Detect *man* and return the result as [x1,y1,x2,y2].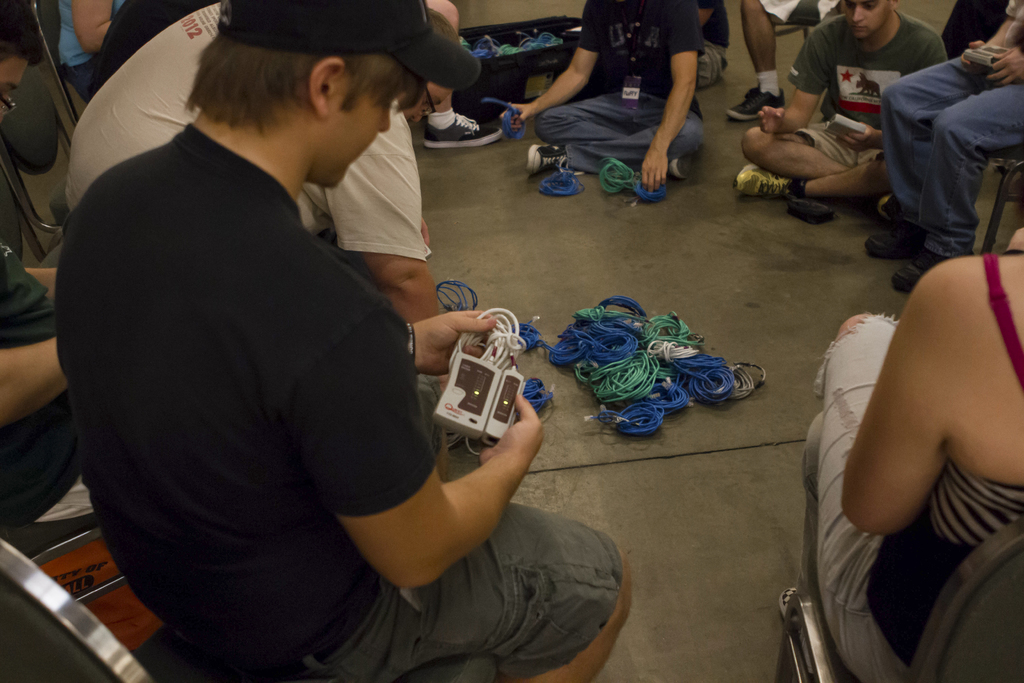
[748,7,939,204].
